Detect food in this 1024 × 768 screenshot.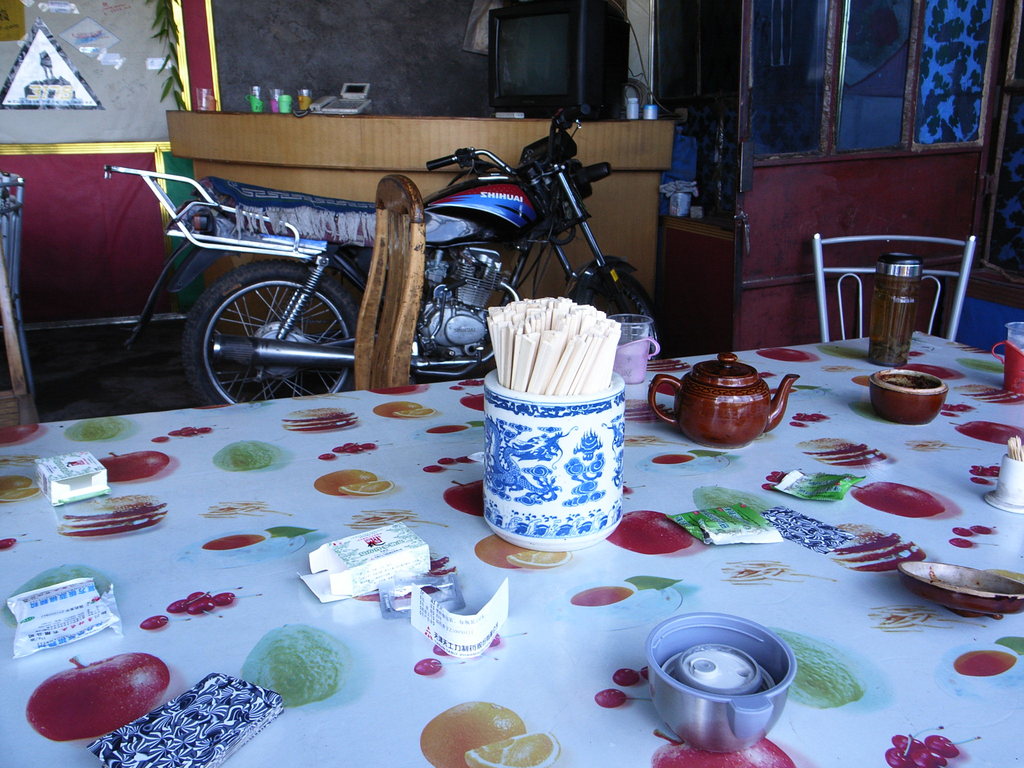
Detection: 826, 525, 925, 566.
